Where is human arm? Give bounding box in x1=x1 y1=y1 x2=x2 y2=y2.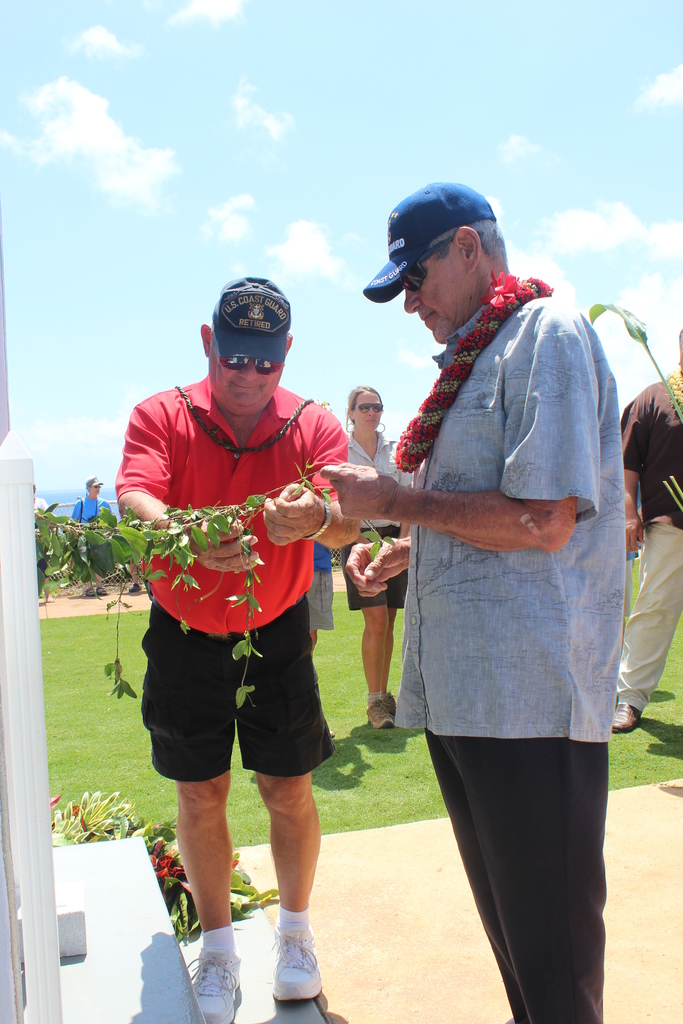
x1=43 y1=501 x2=48 y2=511.
